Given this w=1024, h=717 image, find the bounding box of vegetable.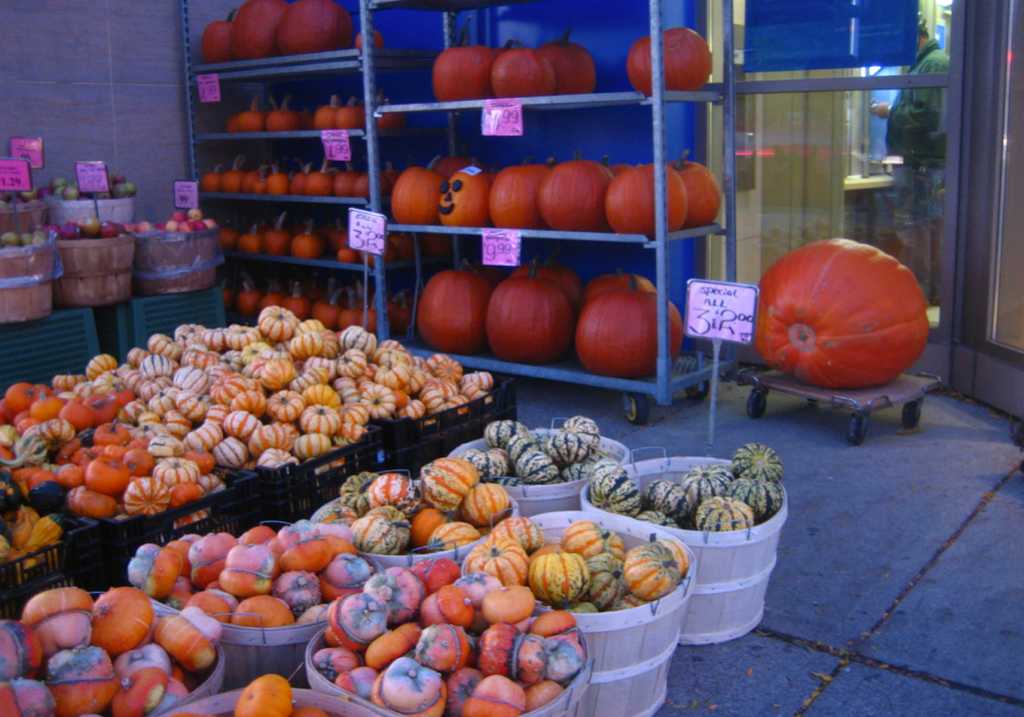
(left=461, top=479, right=509, bottom=534).
